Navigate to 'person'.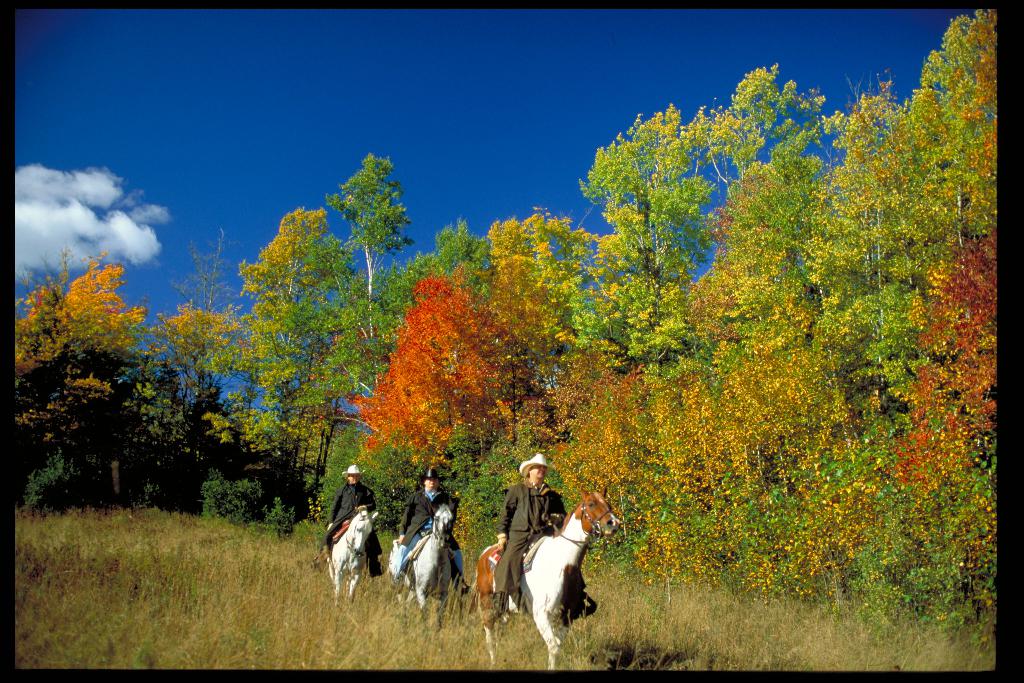
Navigation target: box=[321, 459, 387, 570].
